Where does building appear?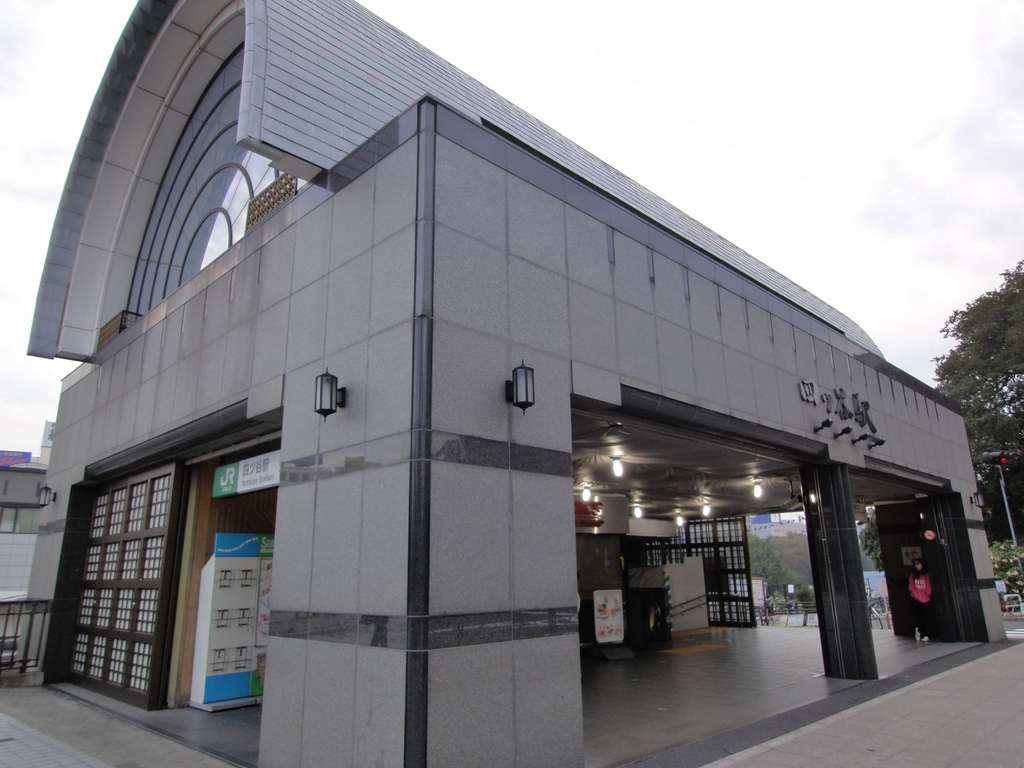
Appears at [x1=0, y1=0, x2=1009, y2=767].
